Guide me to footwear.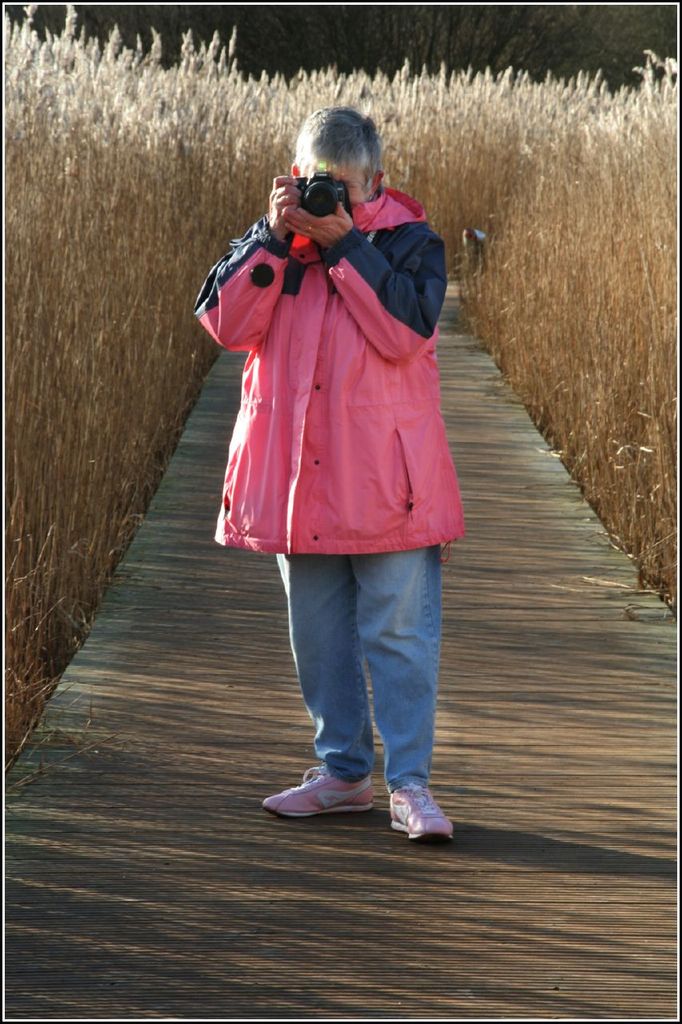
Guidance: left=388, top=784, right=453, bottom=844.
